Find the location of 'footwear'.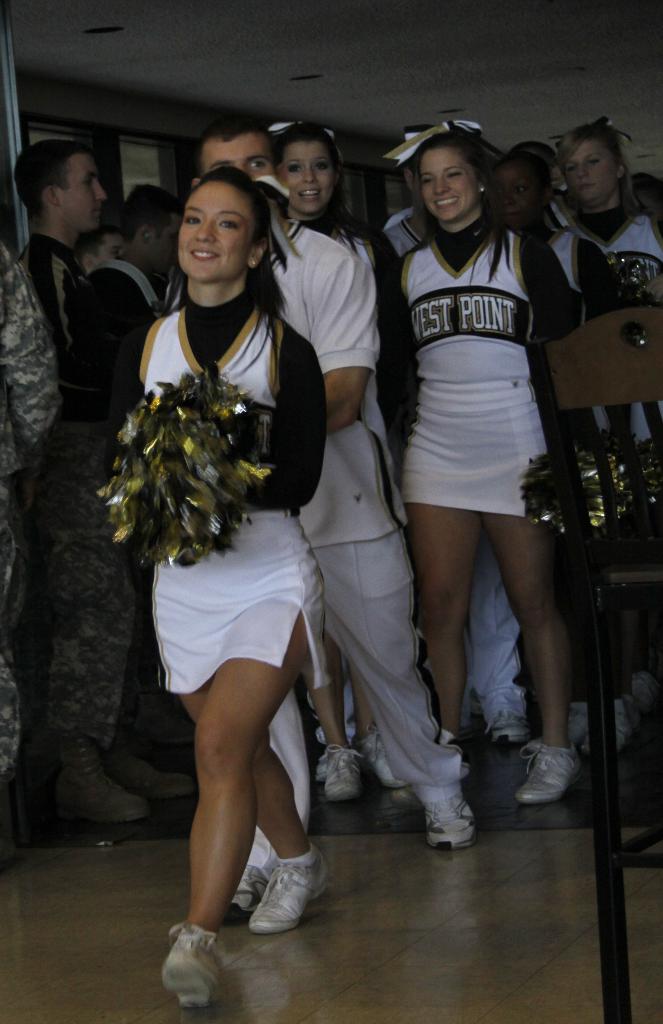
Location: (x1=426, y1=796, x2=481, y2=858).
